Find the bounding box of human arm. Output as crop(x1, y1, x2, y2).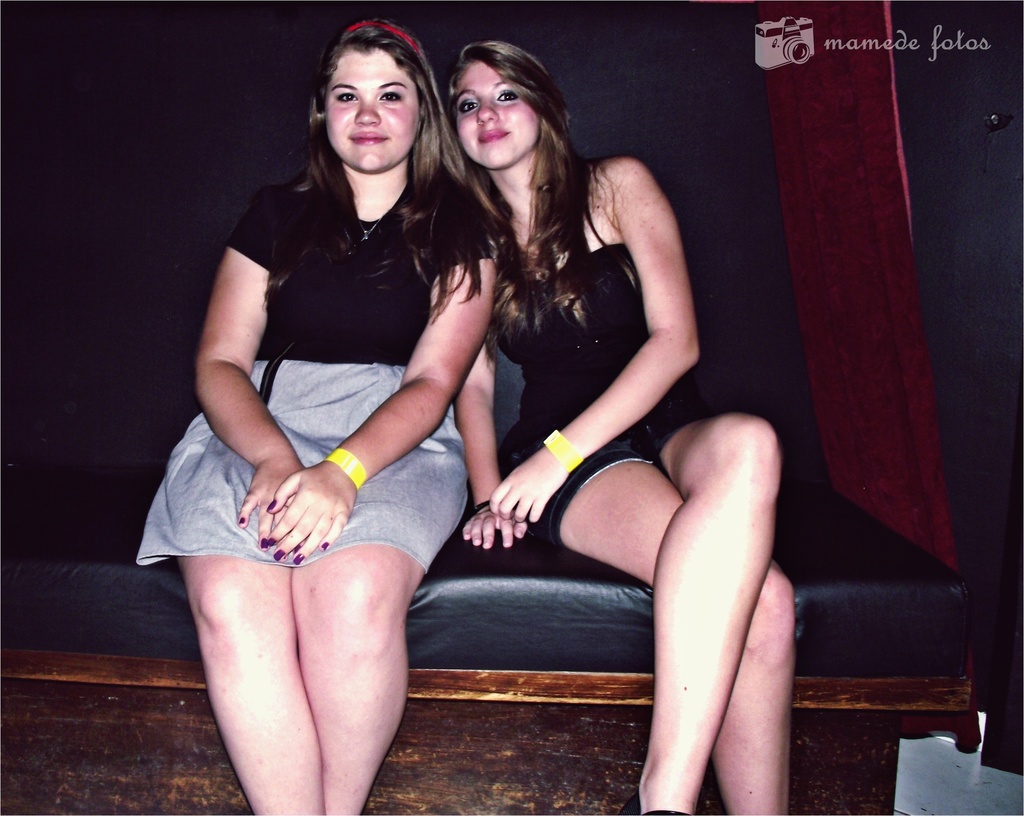
crop(449, 345, 552, 558).
